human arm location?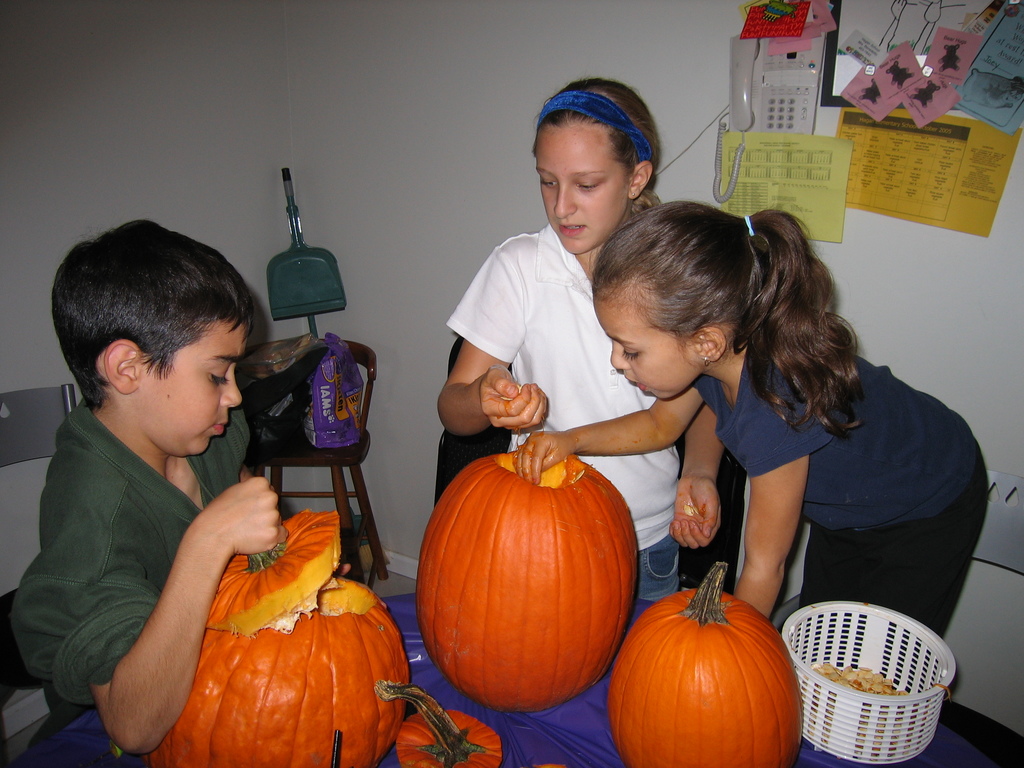
52:450:210:732
